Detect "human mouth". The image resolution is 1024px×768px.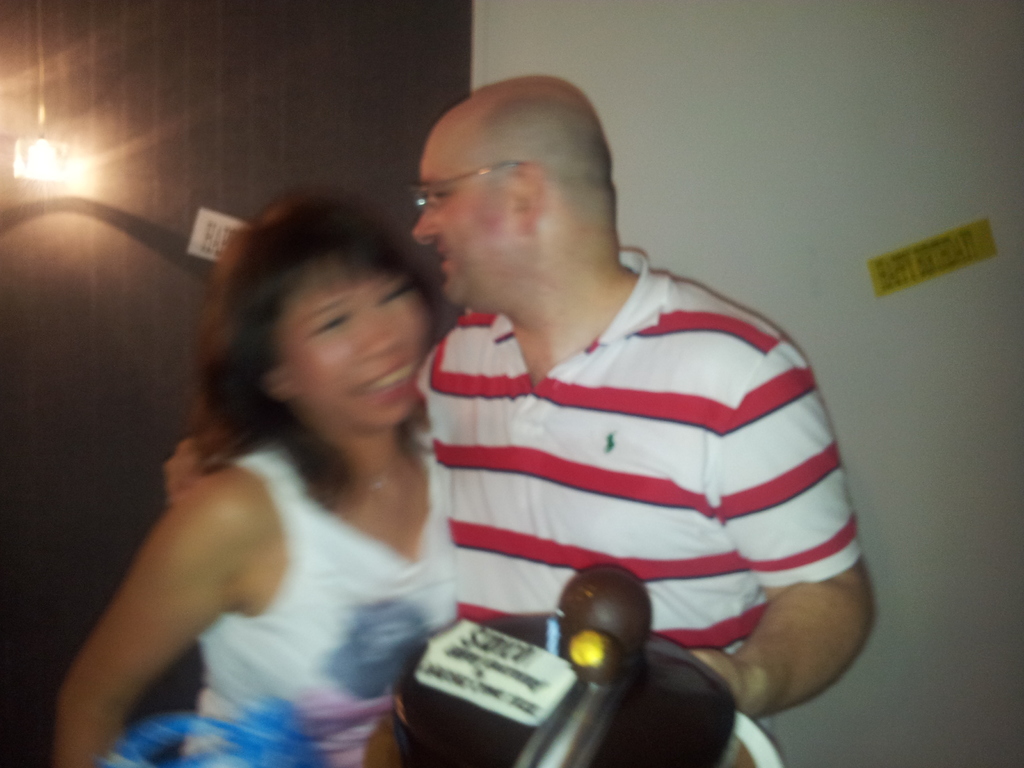
crop(437, 241, 458, 278).
